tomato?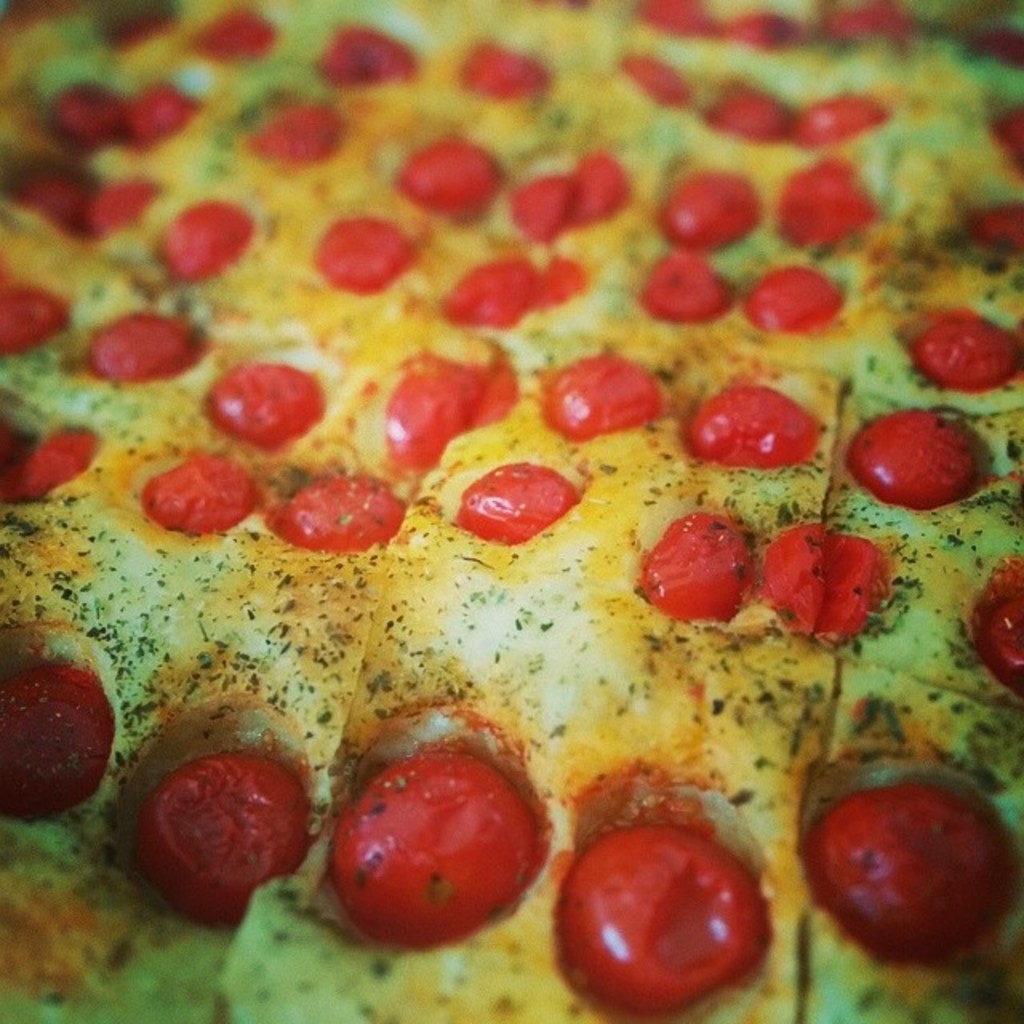
box=[101, 314, 195, 378]
